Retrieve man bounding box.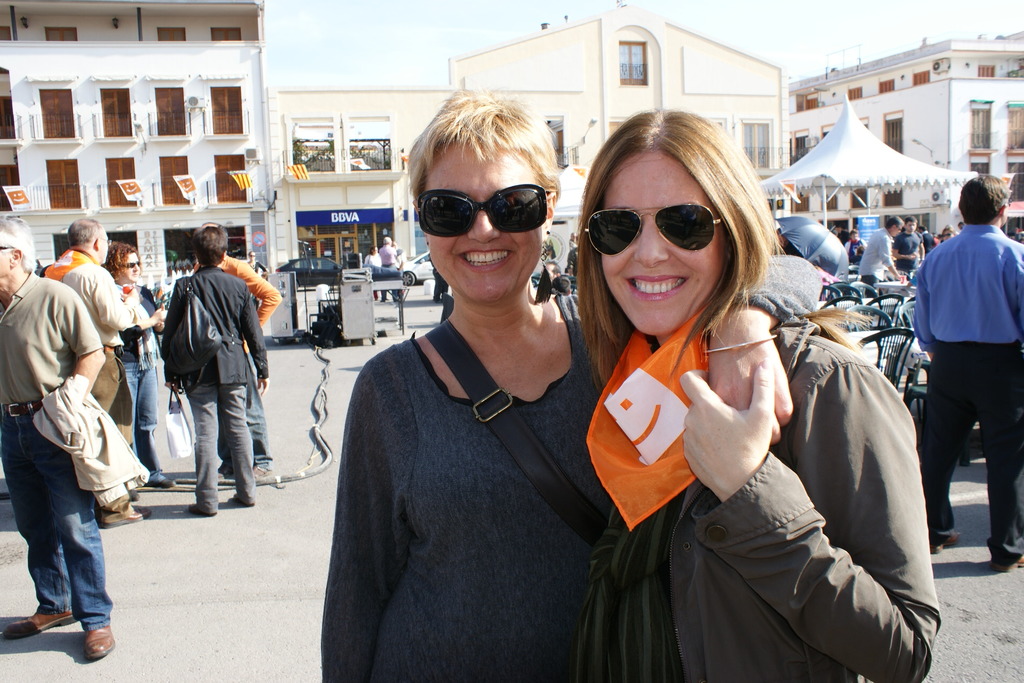
Bounding box: crop(891, 210, 927, 279).
